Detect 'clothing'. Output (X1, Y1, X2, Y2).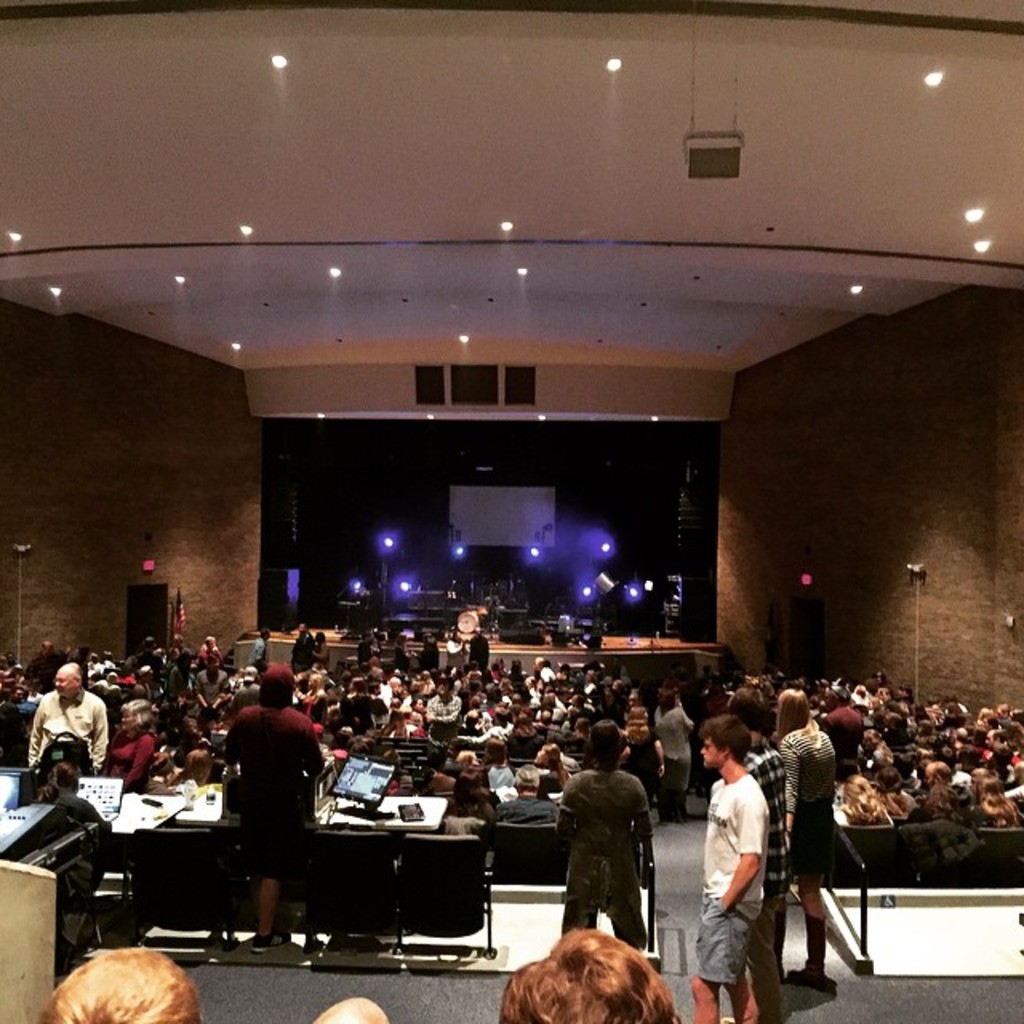
(656, 706, 694, 819).
